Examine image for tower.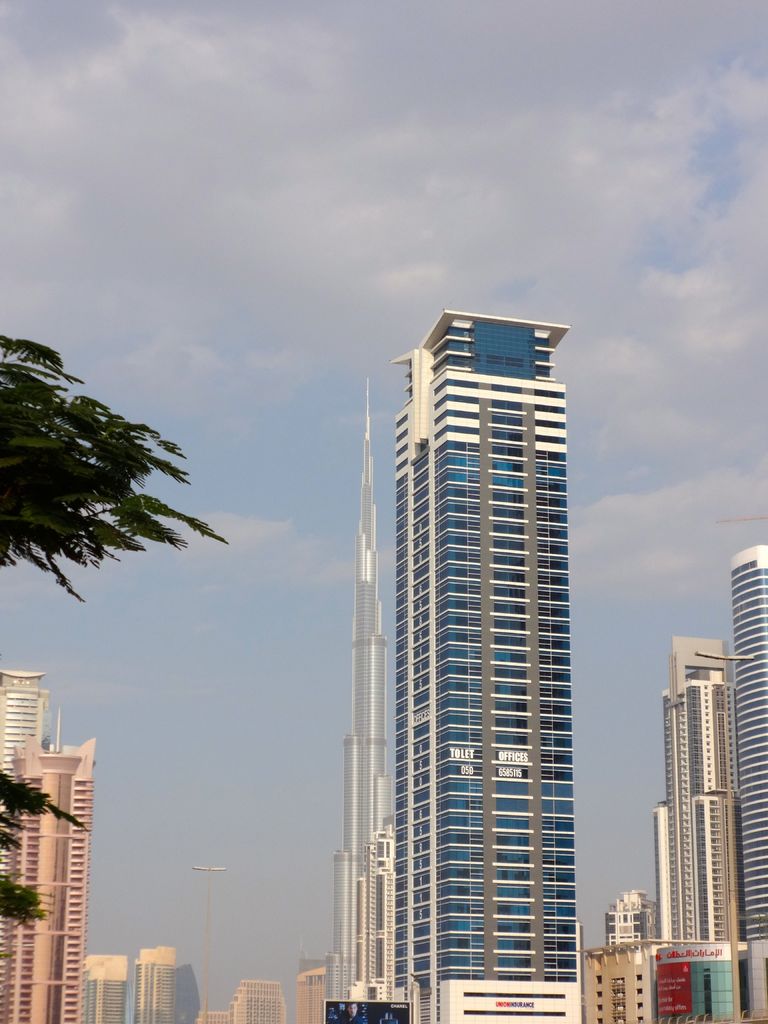
Examination result: [301, 305, 635, 1004].
